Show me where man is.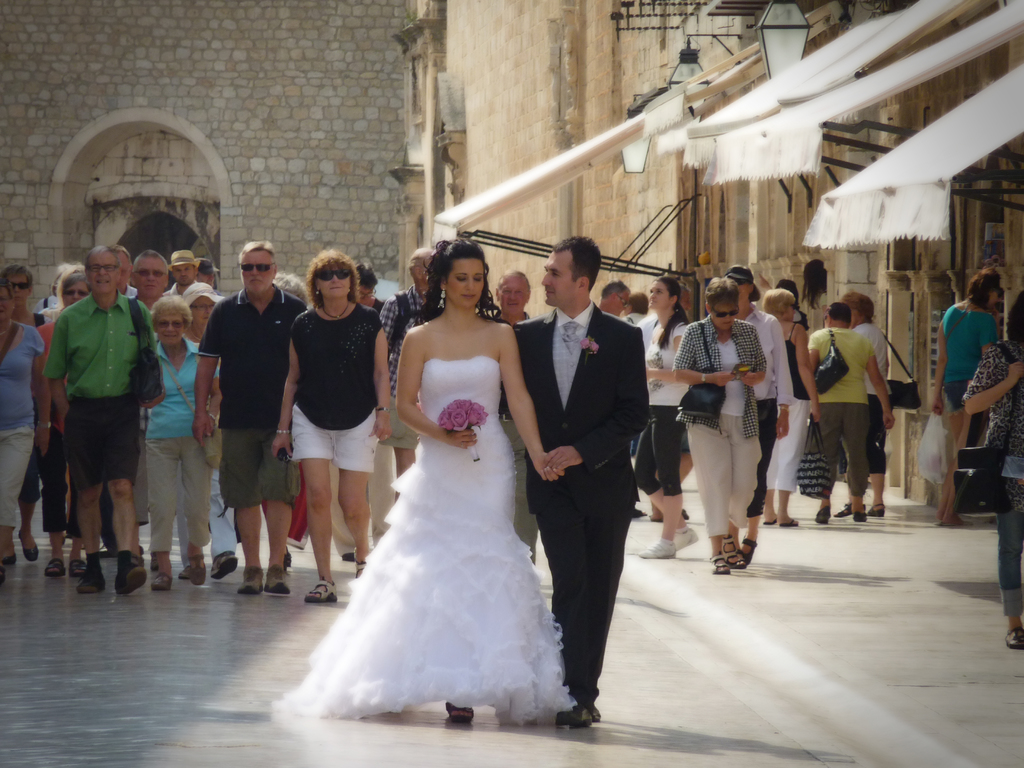
man is at bbox(495, 237, 650, 730).
